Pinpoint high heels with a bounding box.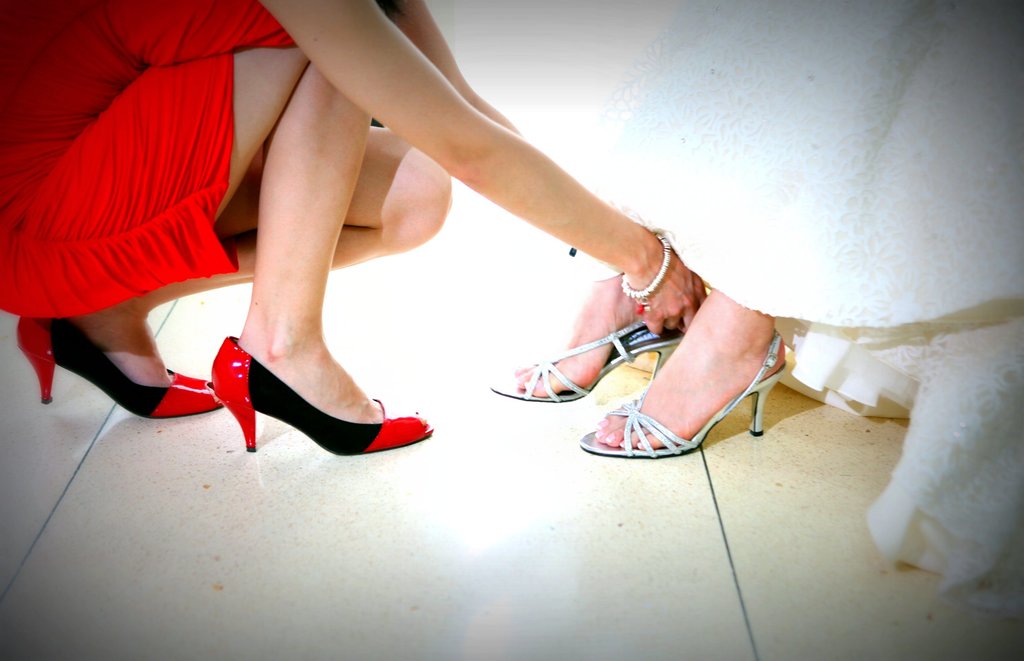
x1=484 y1=320 x2=678 y2=405.
